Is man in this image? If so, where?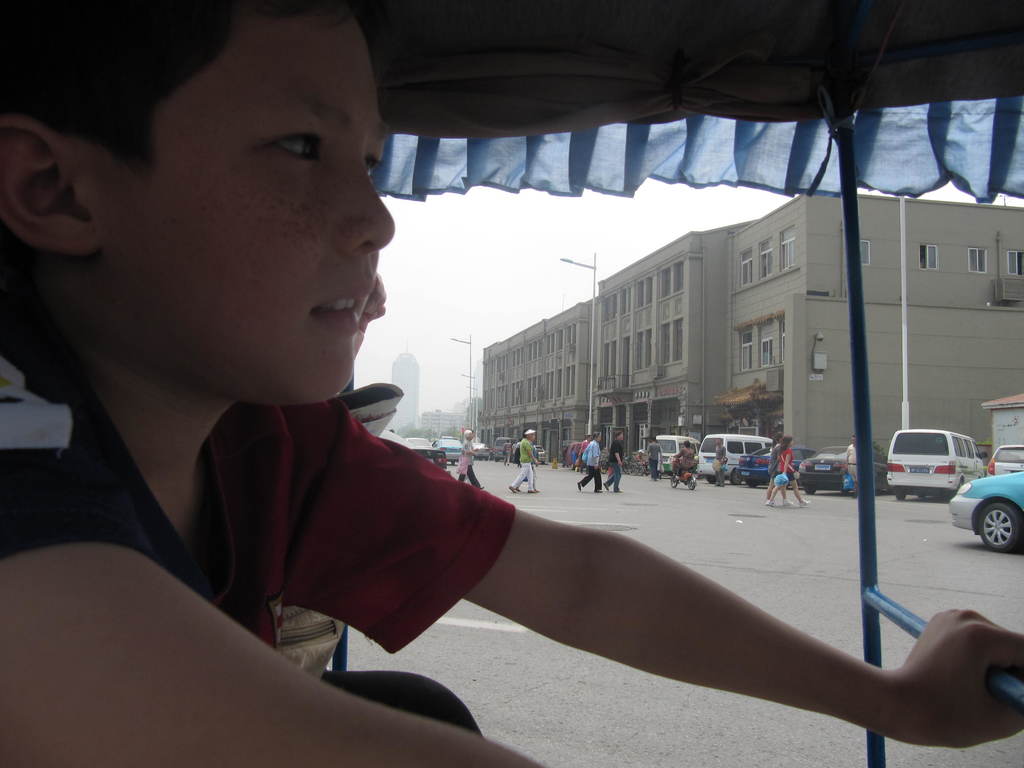
Yes, at 646:435:662:485.
